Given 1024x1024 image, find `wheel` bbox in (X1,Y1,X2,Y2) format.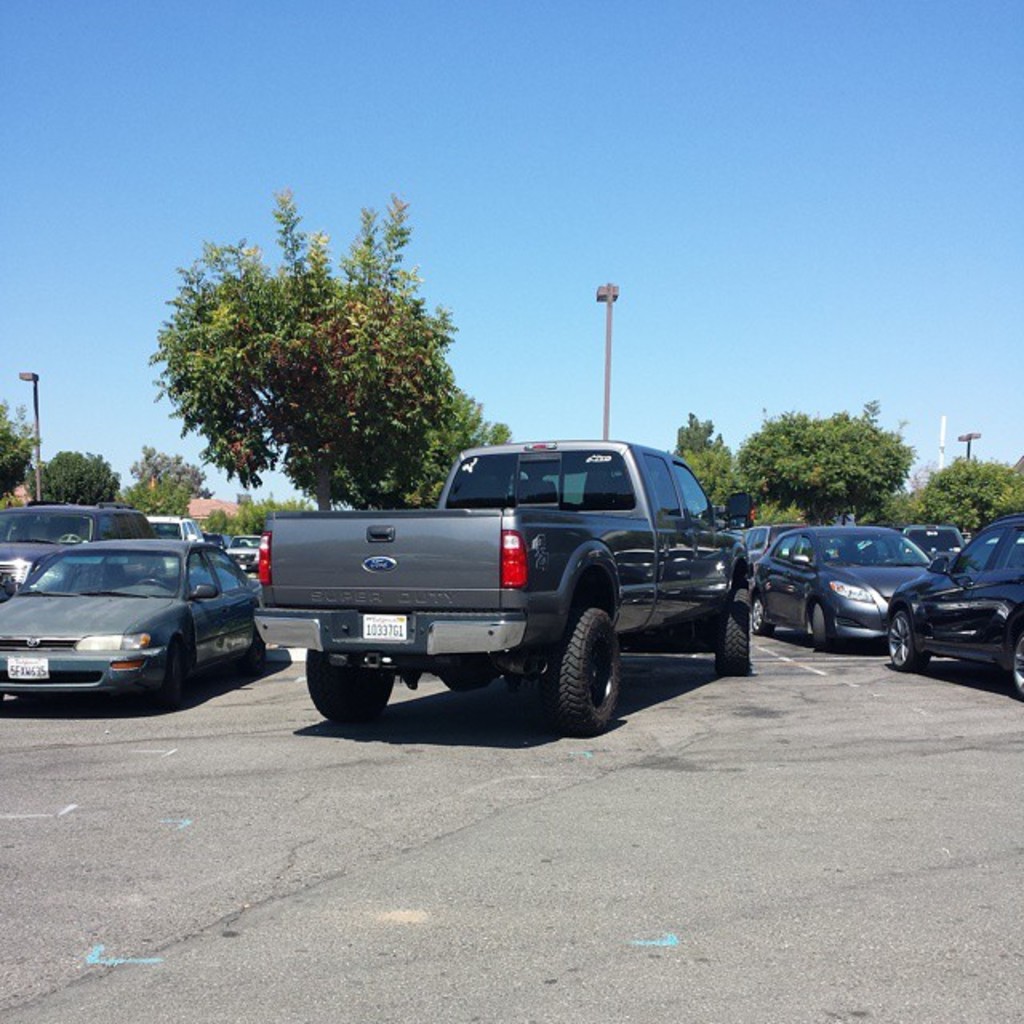
(58,531,83,547).
